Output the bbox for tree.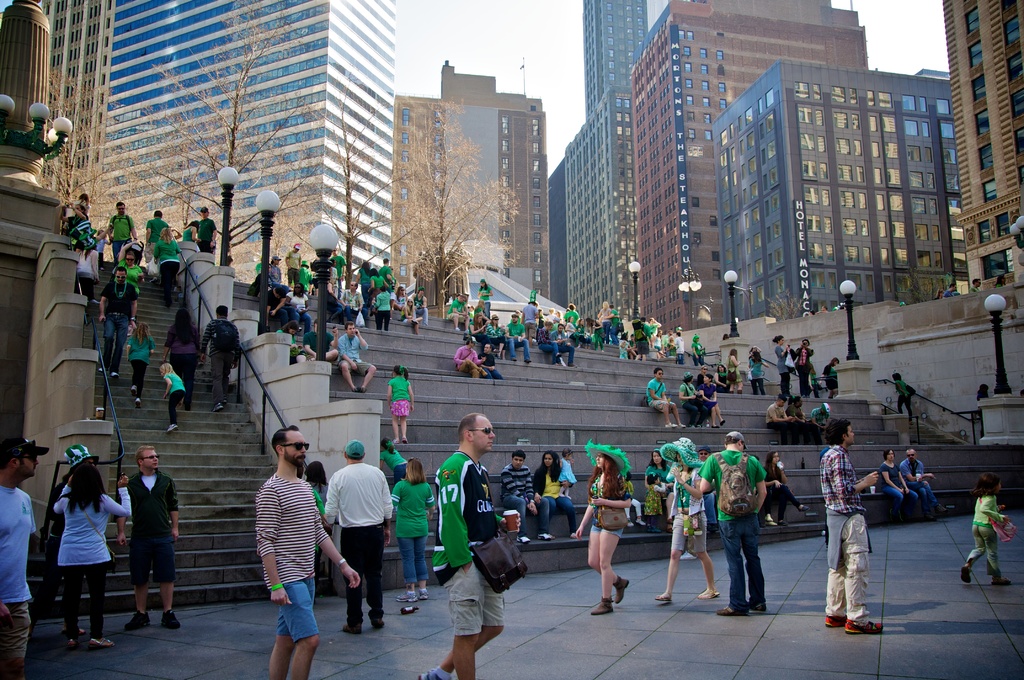
<region>369, 87, 532, 298</region>.
